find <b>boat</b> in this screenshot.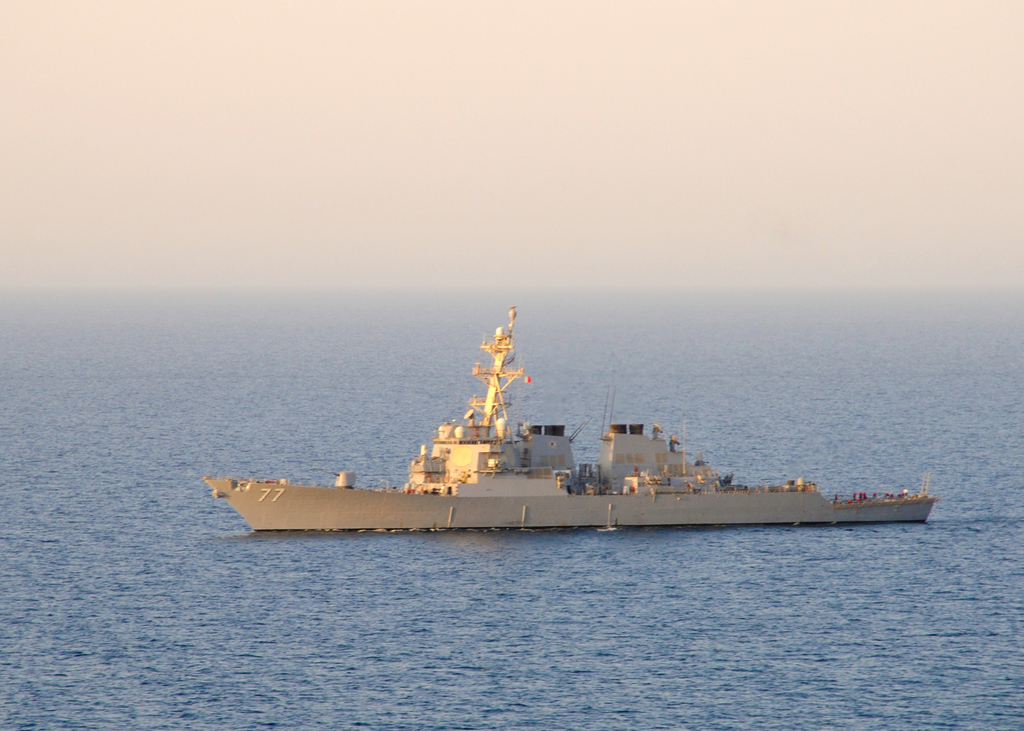
The bounding box for <b>boat</b> is x1=199, y1=309, x2=931, y2=547.
